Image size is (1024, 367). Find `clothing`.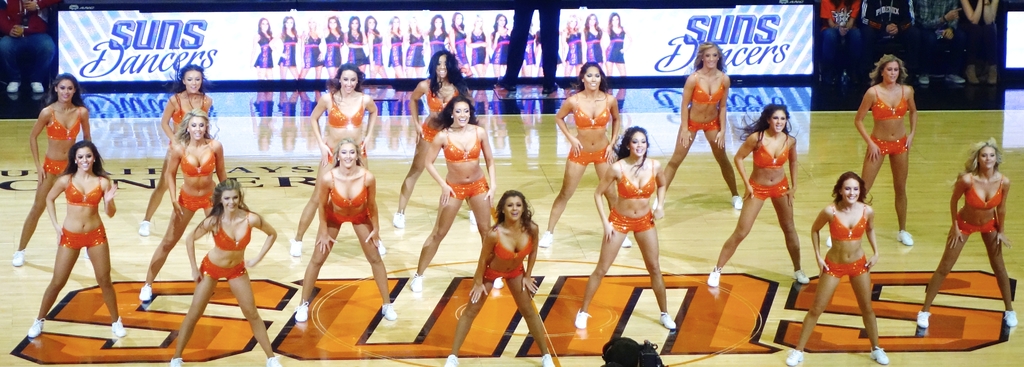
box=[183, 192, 216, 211].
